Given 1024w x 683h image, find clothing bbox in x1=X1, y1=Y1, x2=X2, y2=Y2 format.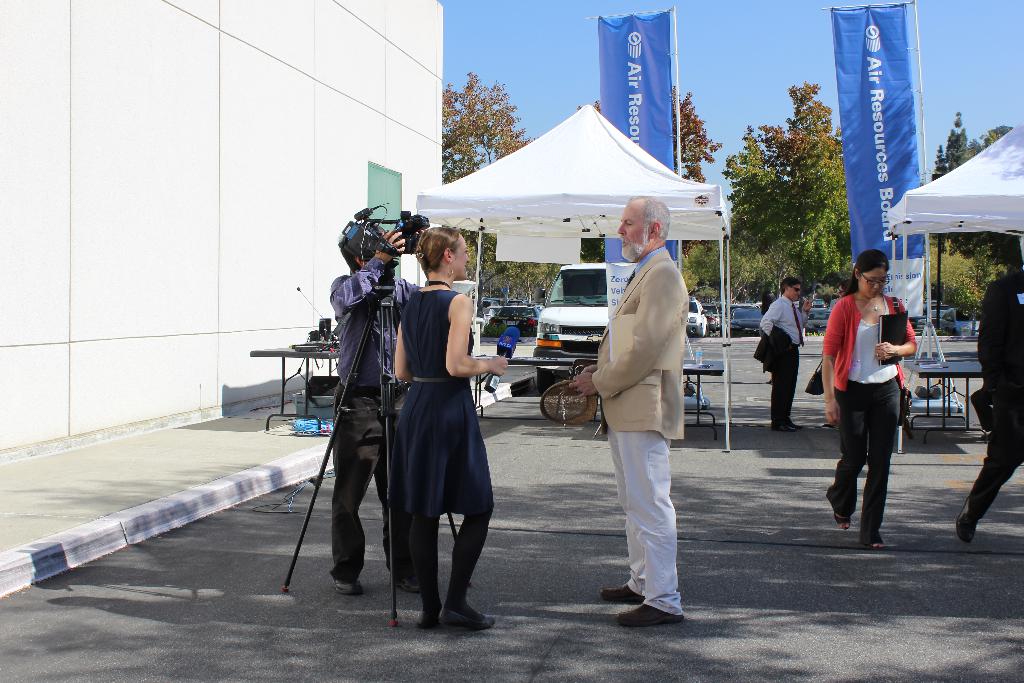
x1=960, y1=265, x2=1023, y2=506.
